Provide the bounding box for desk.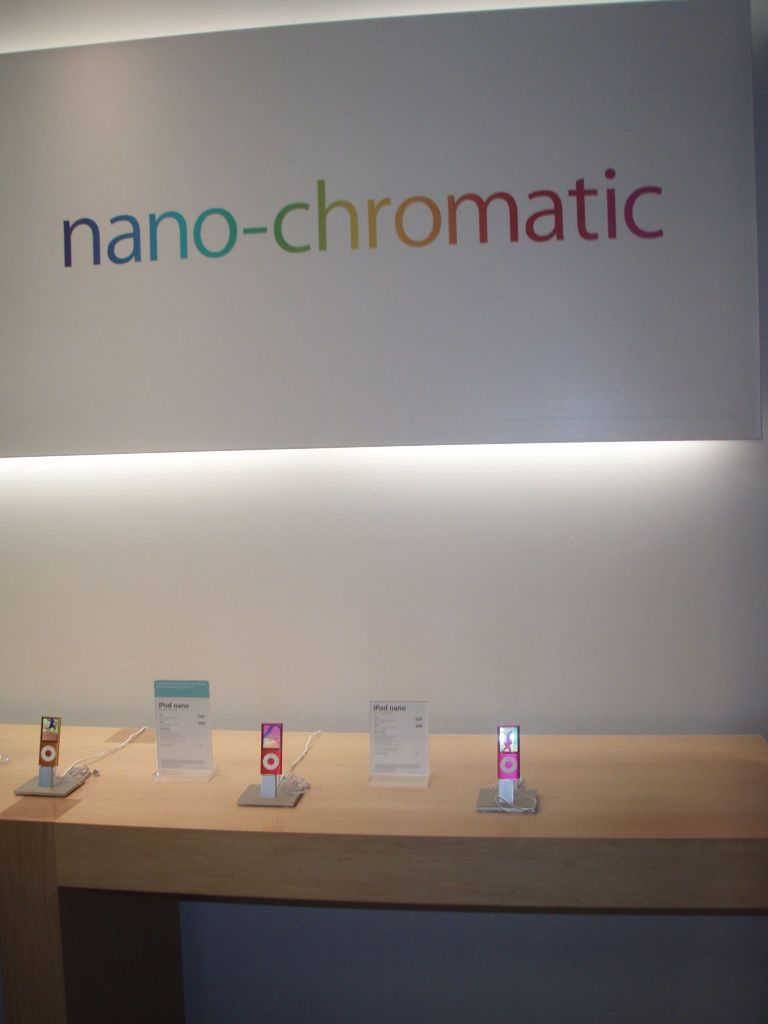
[left=0, top=717, right=767, bottom=1023].
